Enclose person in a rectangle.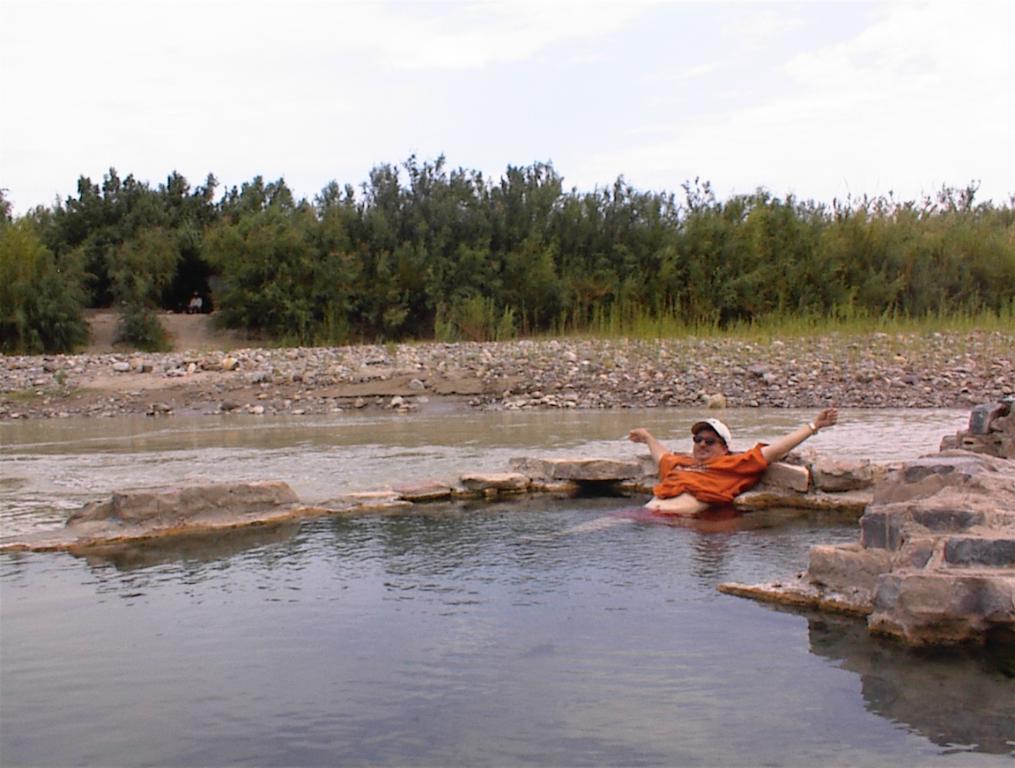
<region>629, 404, 837, 518</region>.
